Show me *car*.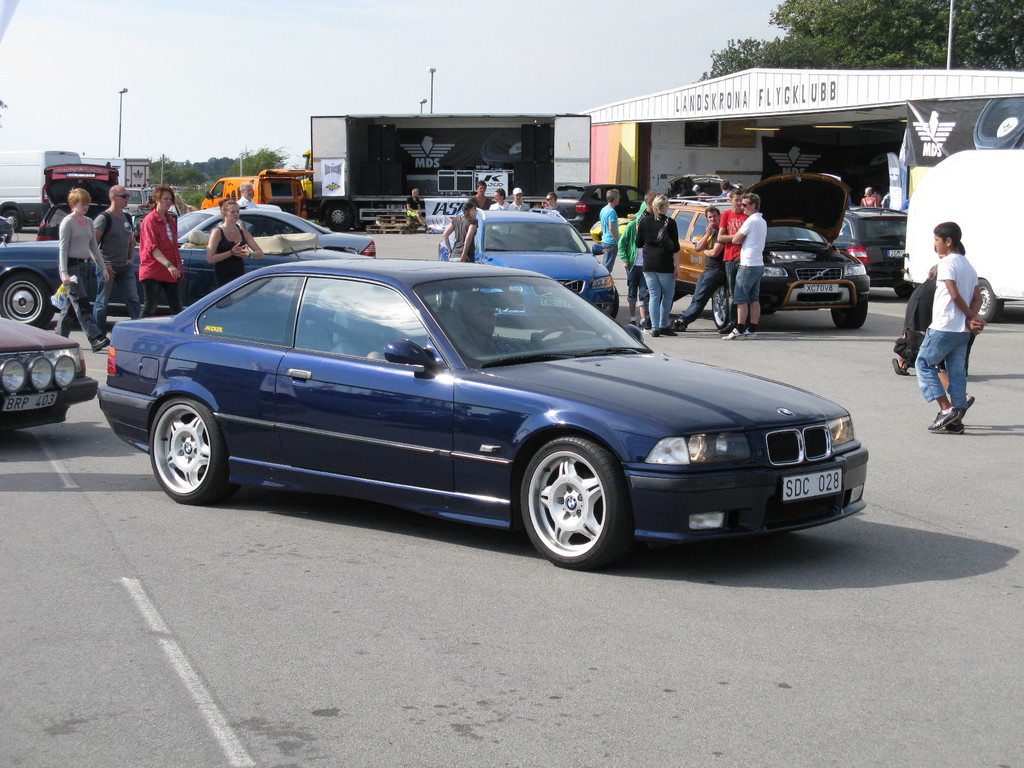
*car* is here: rect(35, 164, 137, 243).
